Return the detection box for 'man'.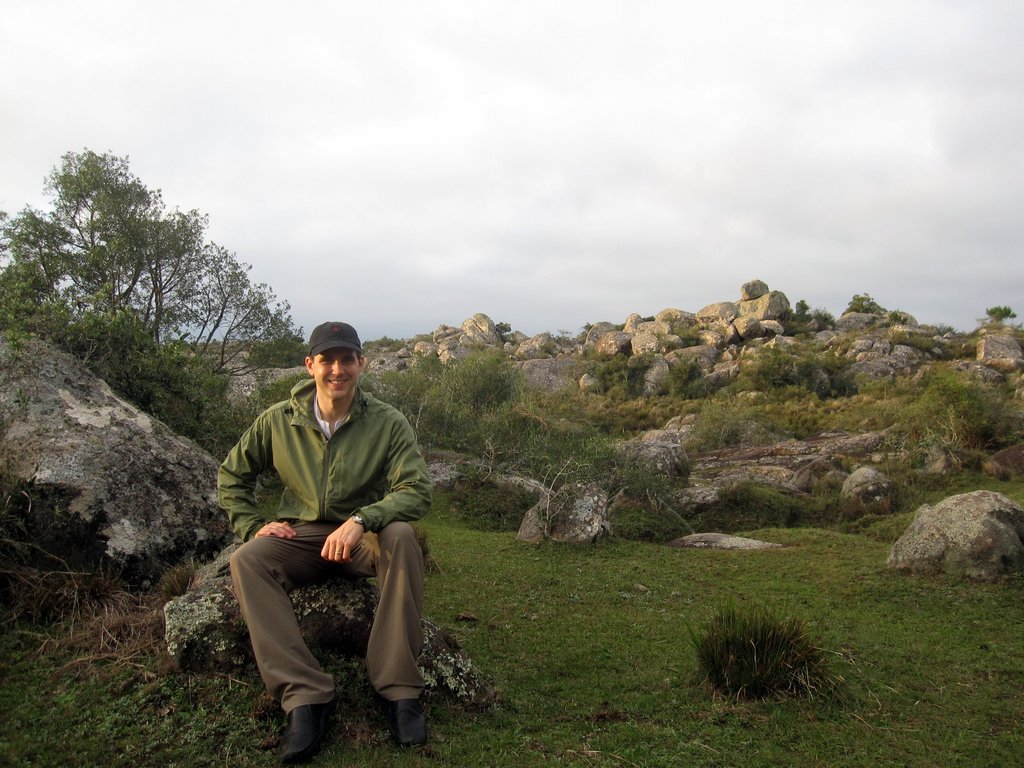
locate(212, 312, 450, 746).
